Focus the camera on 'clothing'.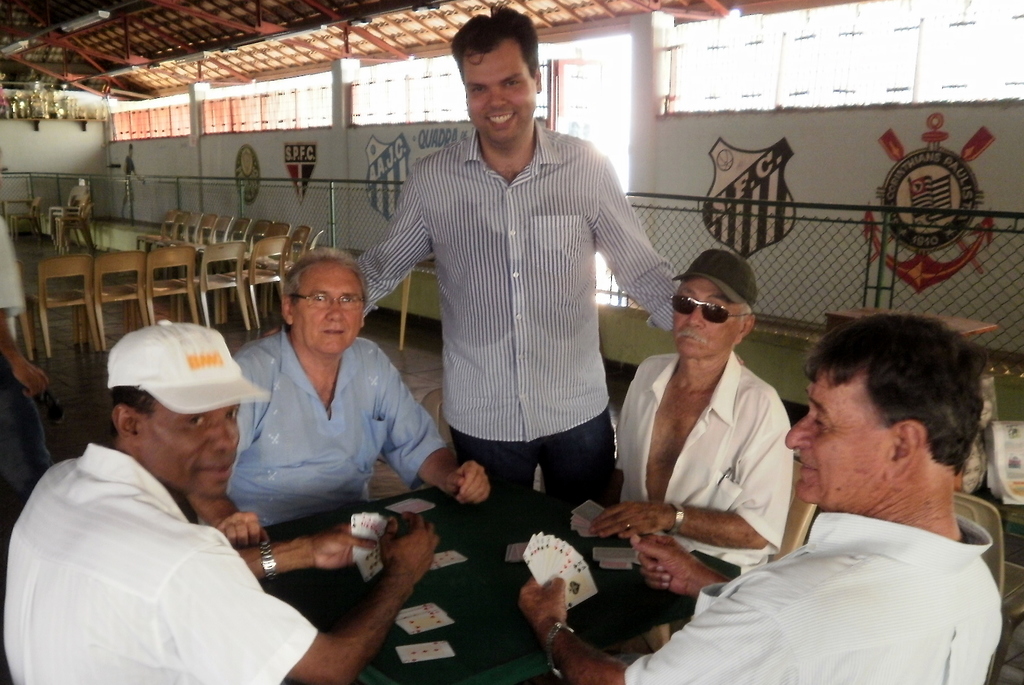
Focus region: <region>199, 329, 441, 526</region>.
